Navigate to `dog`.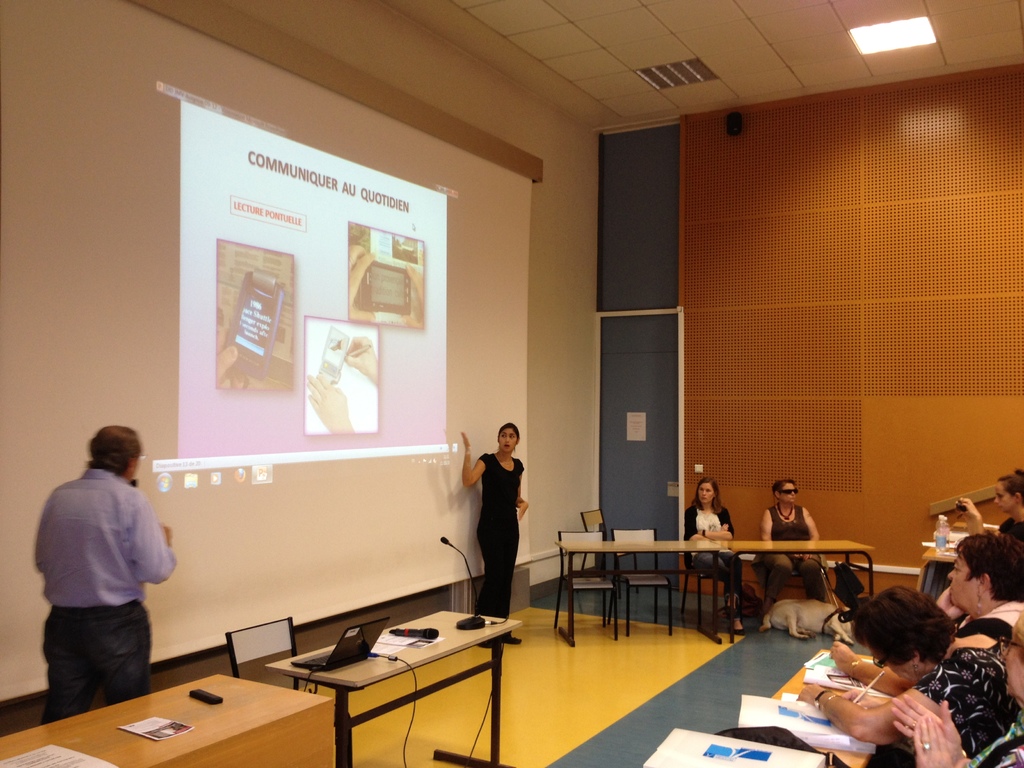
Navigation target: crop(761, 598, 852, 641).
